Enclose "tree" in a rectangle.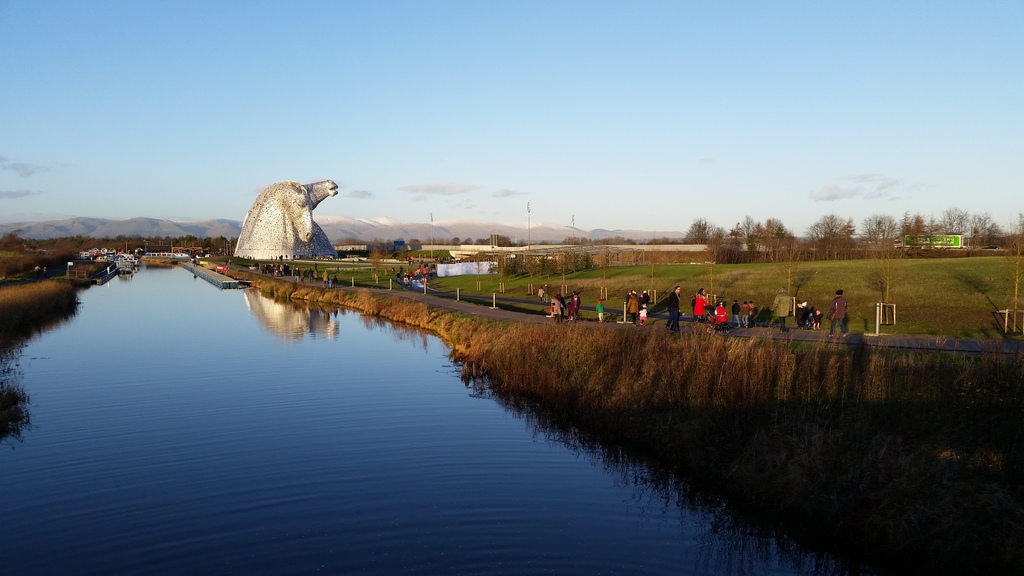
[940, 191, 975, 242].
